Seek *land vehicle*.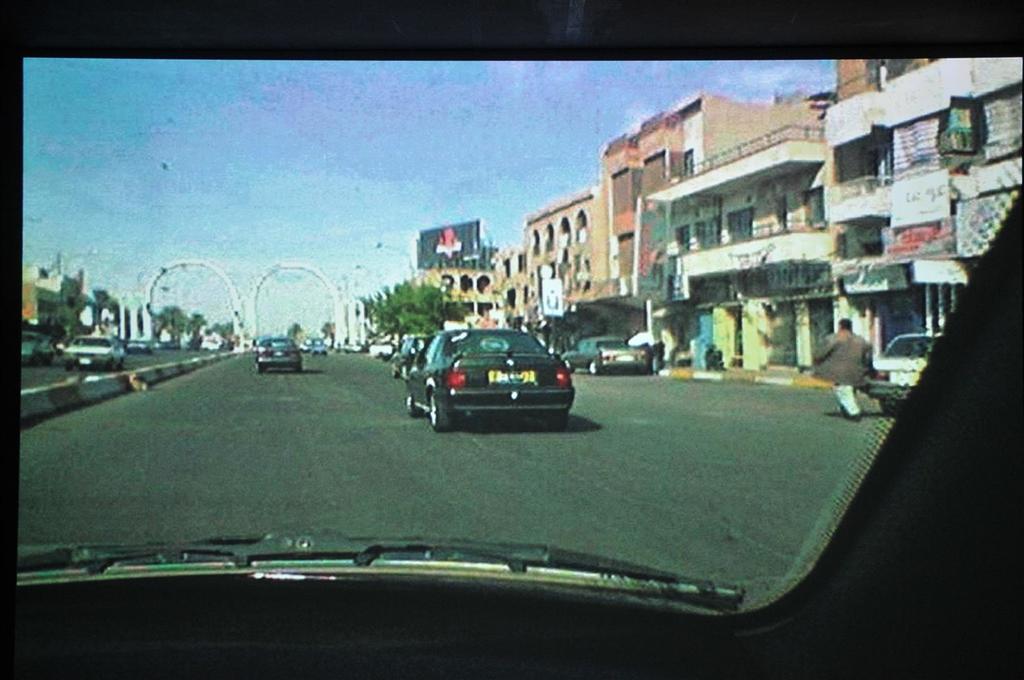
397 334 441 381.
